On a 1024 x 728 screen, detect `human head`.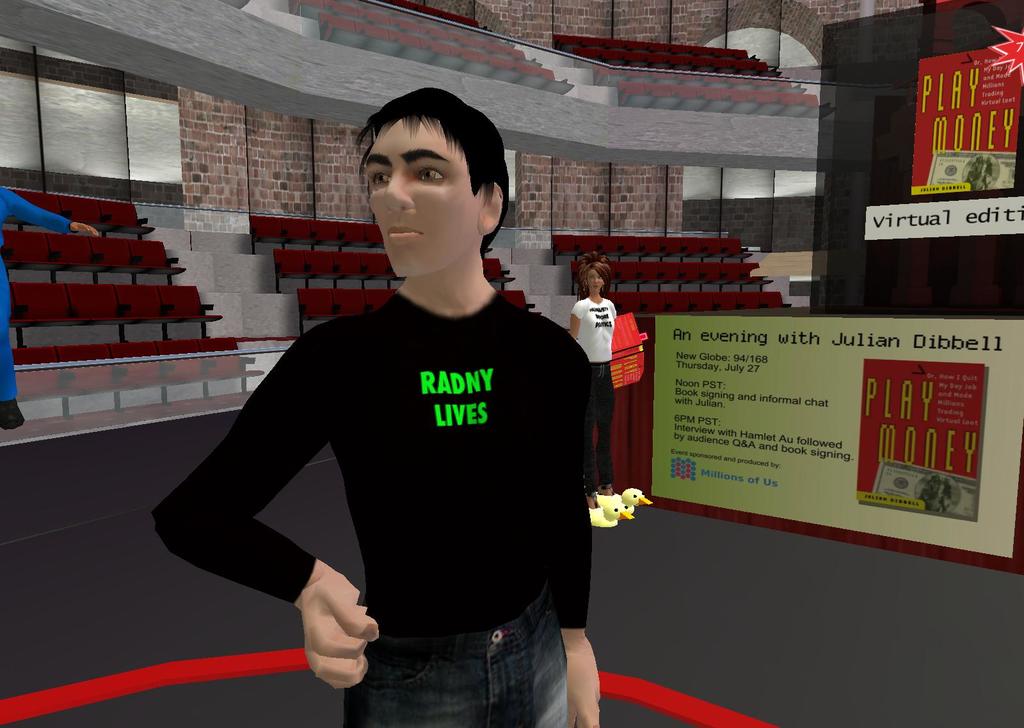
l=575, t=248, r=614, b=296.
